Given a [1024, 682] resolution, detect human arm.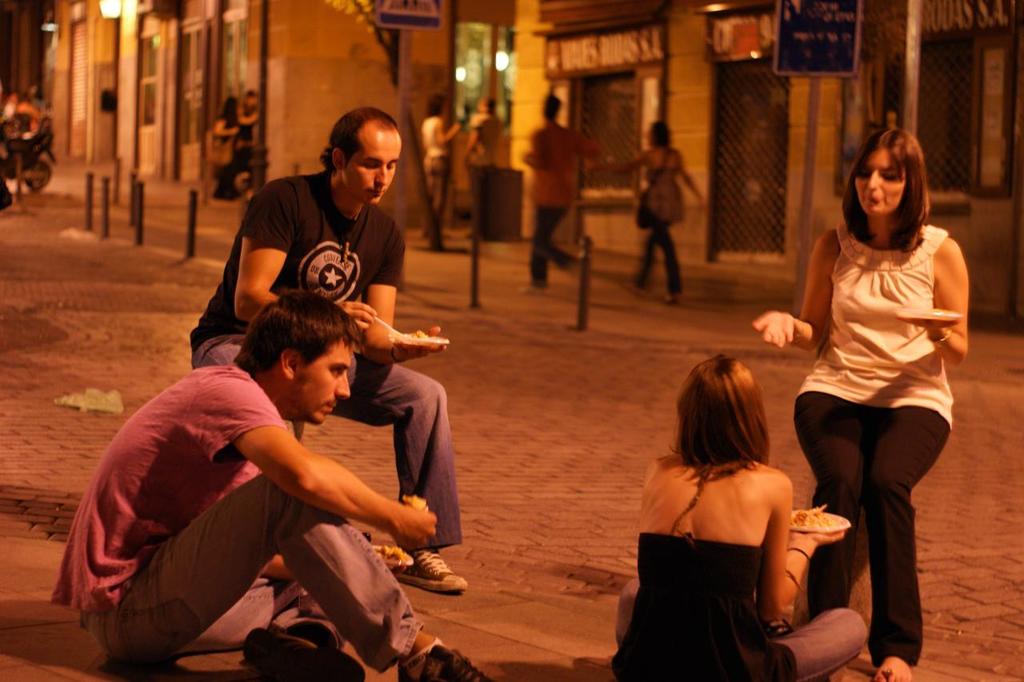
{"left": 763, "top": 483, "right": 845, "bottom": 624}.
